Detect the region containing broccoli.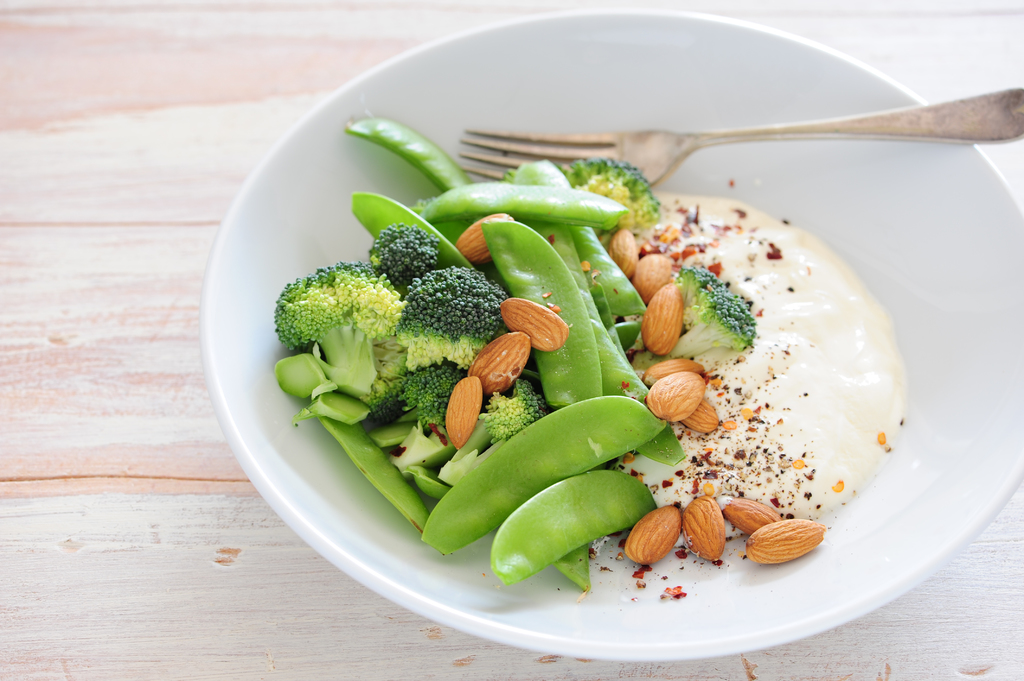
(x1=273, y1=261, x2=404, y2=421).
